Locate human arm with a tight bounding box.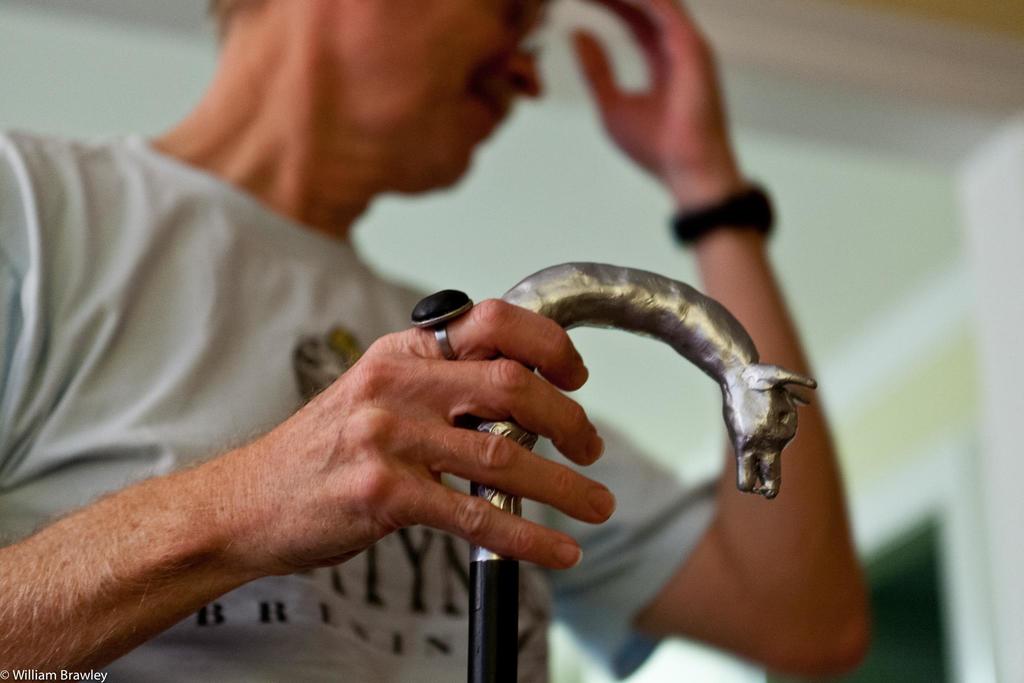
481:0:878:677.
